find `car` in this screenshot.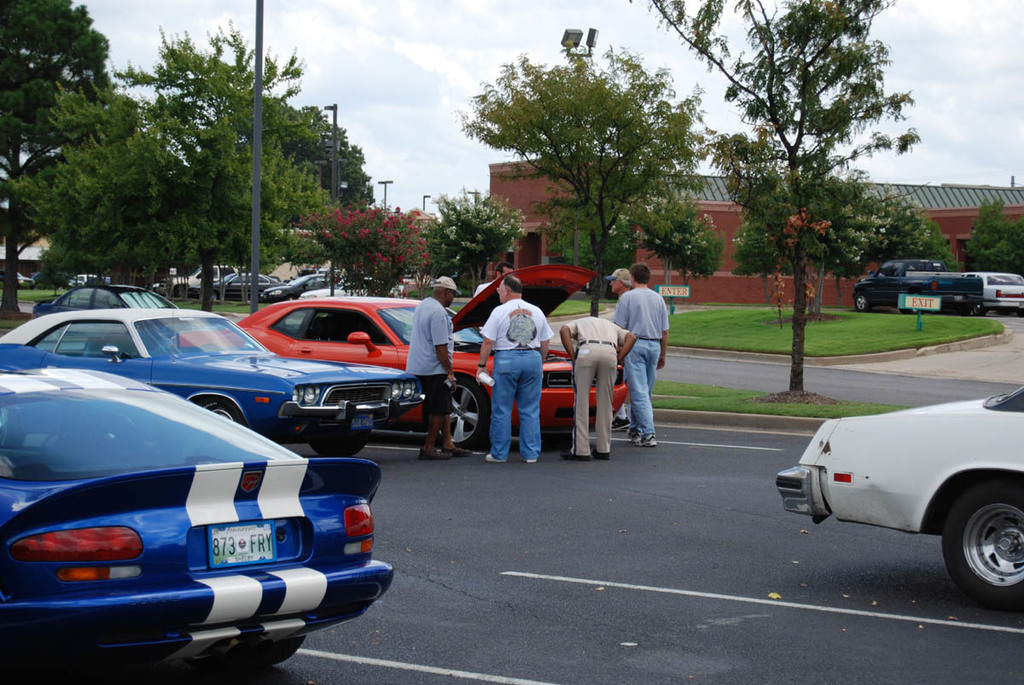
The bounding box for `car` is box=[7, 356, 395, 665].
